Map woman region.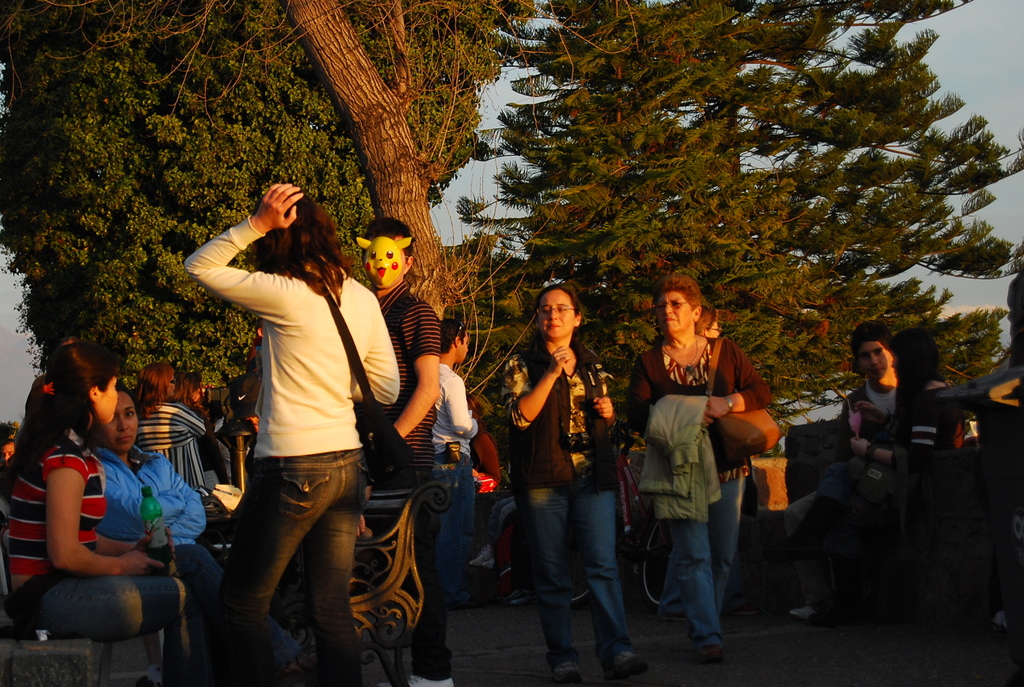
Mapped to (x1=132, y1=362, x2=203, y2=490).
